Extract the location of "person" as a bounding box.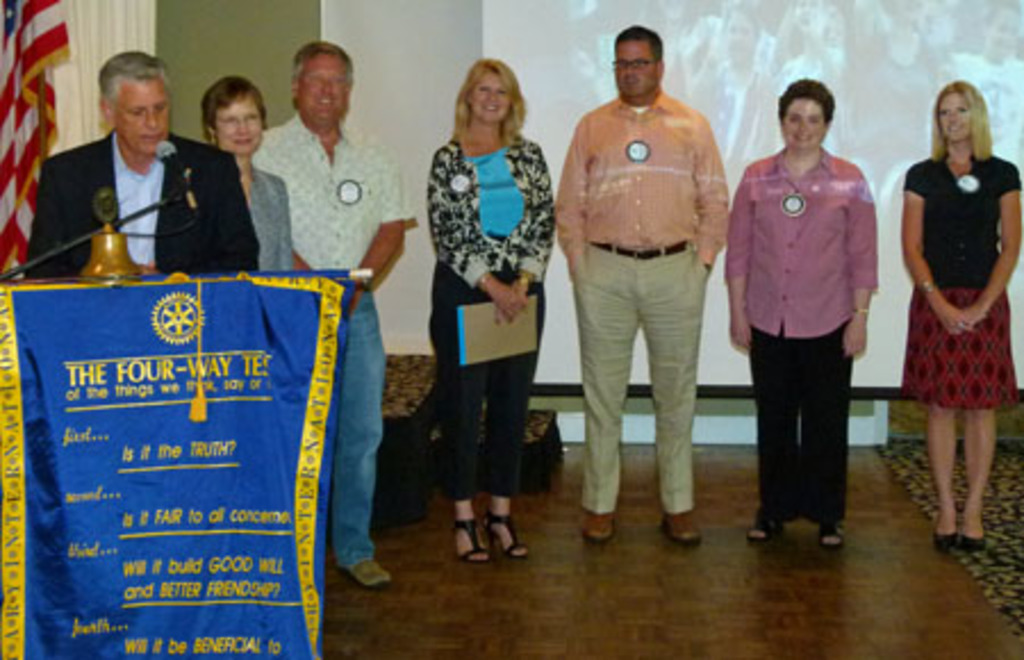
l=726, t=68, r=890, b=551.
